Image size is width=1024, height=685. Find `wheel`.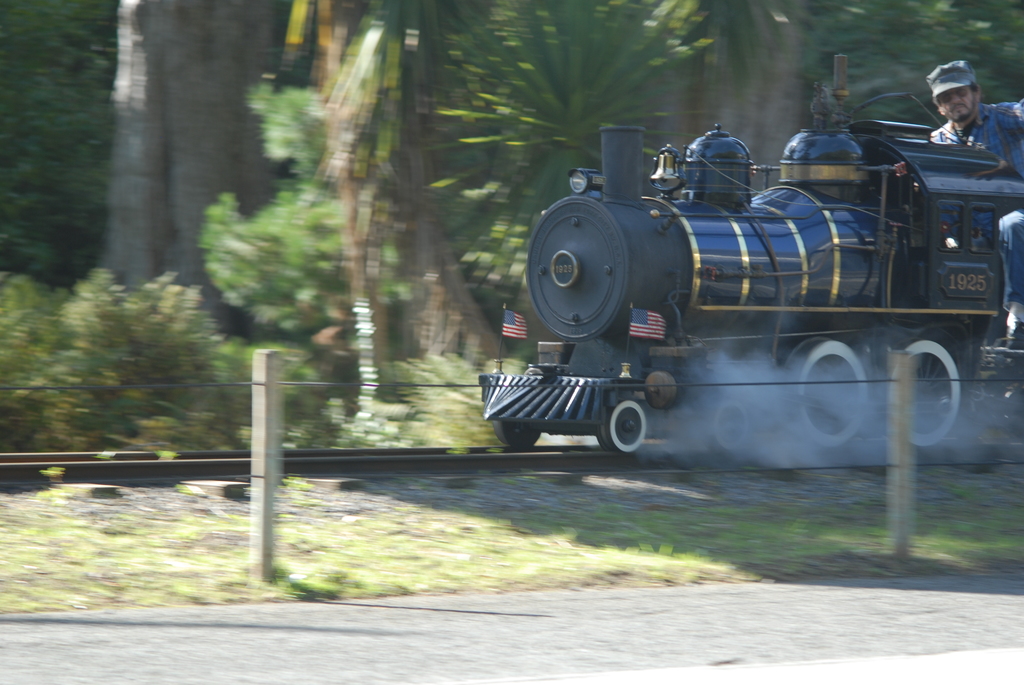
rect(877, 324, 959, 451).
